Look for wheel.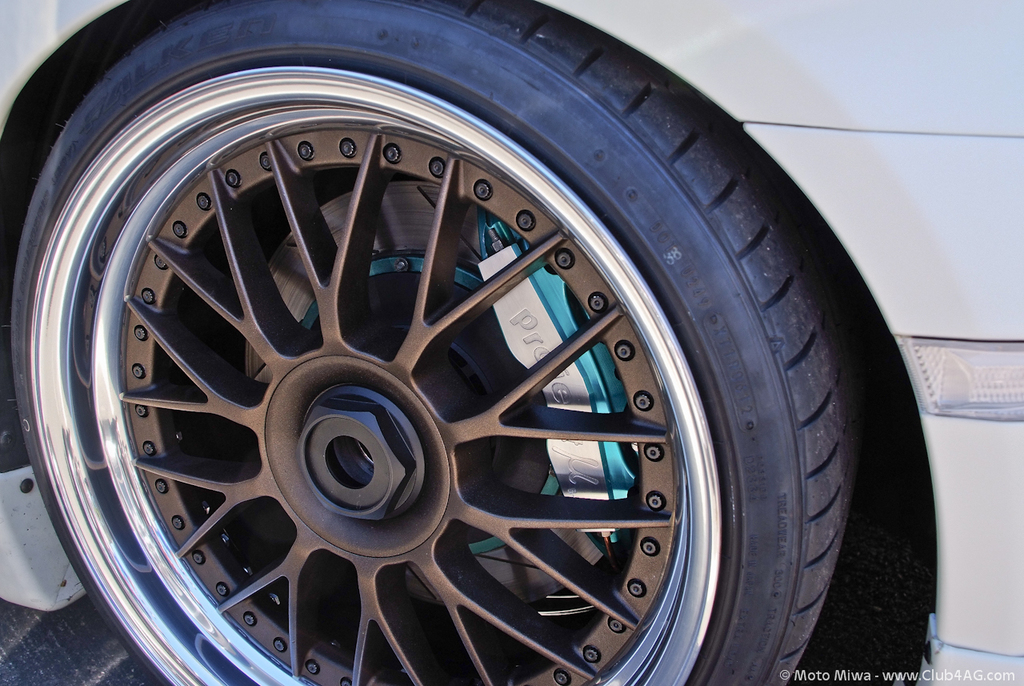
Found: (16,0,864,685).
